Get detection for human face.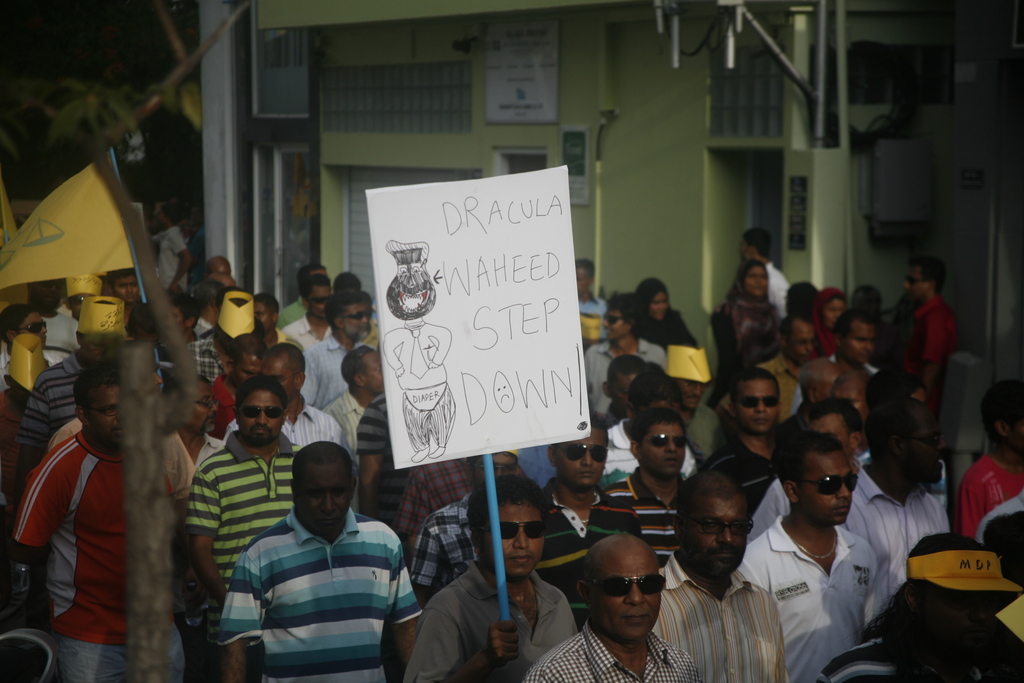
Detection: (x1=908, y1=413, x2=948, y2=488).
